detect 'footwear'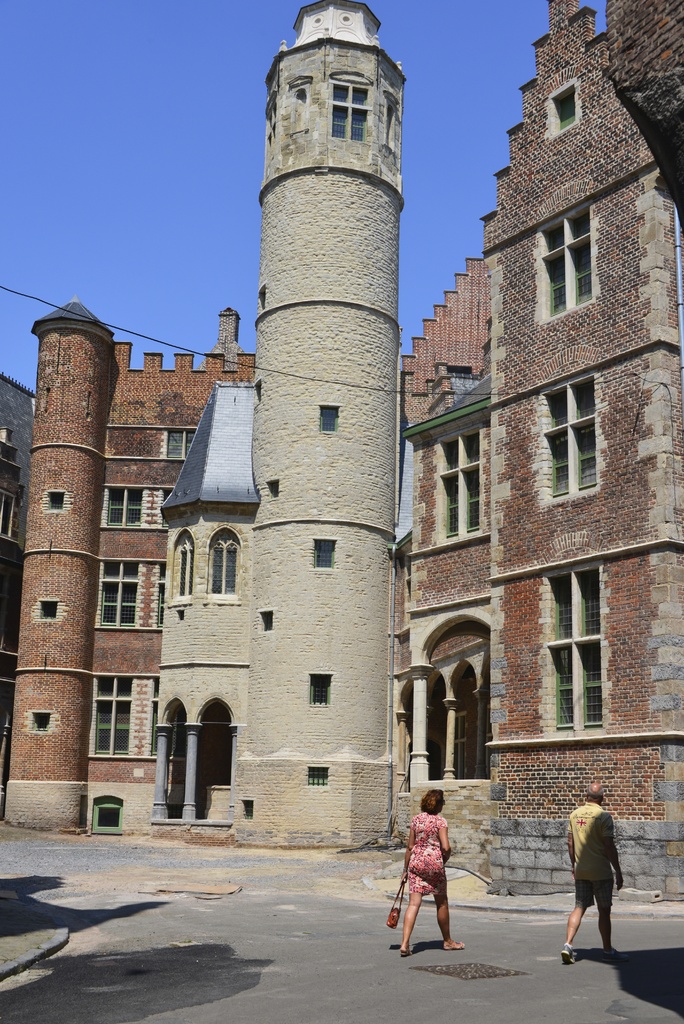
603/951/632/965
